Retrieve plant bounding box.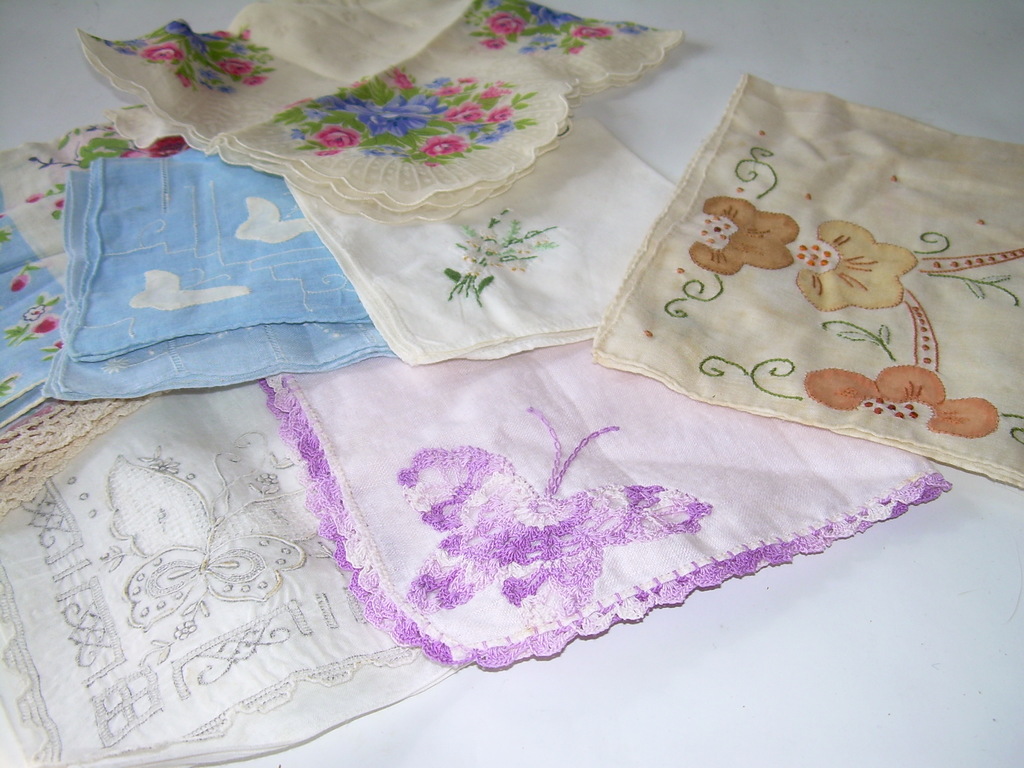
Bounding box: 12 124 195 223.
